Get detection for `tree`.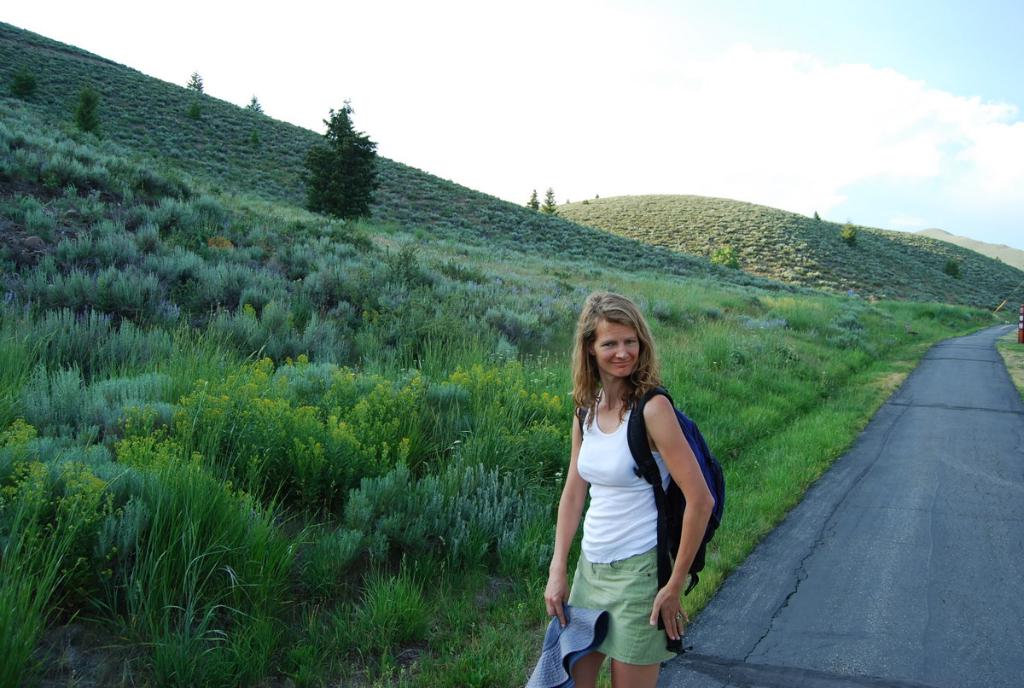
Detection: <box>76,86,96,132</box>.
